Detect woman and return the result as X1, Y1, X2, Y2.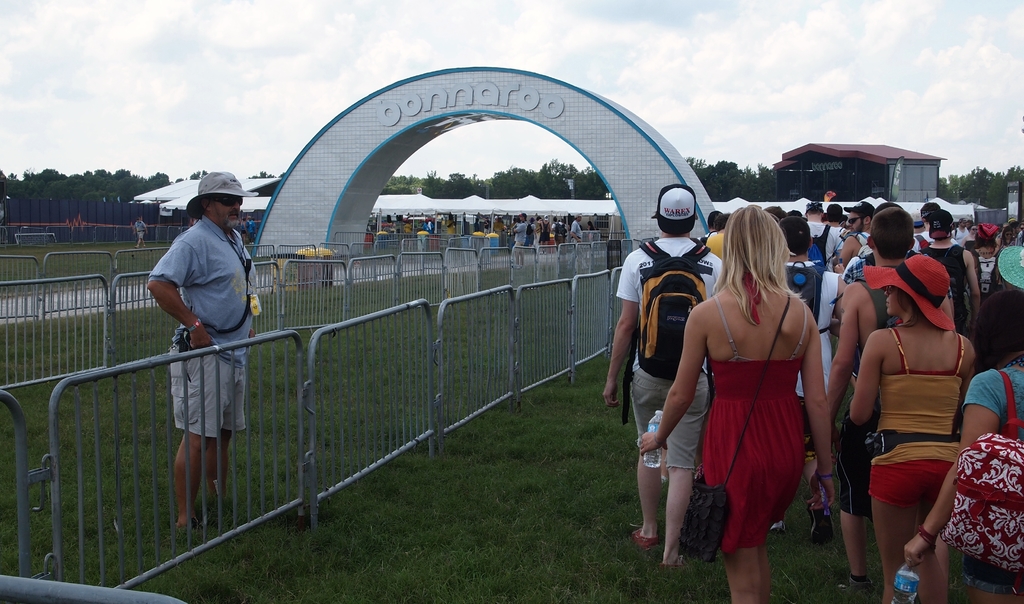
652, 203, 825, 579.
